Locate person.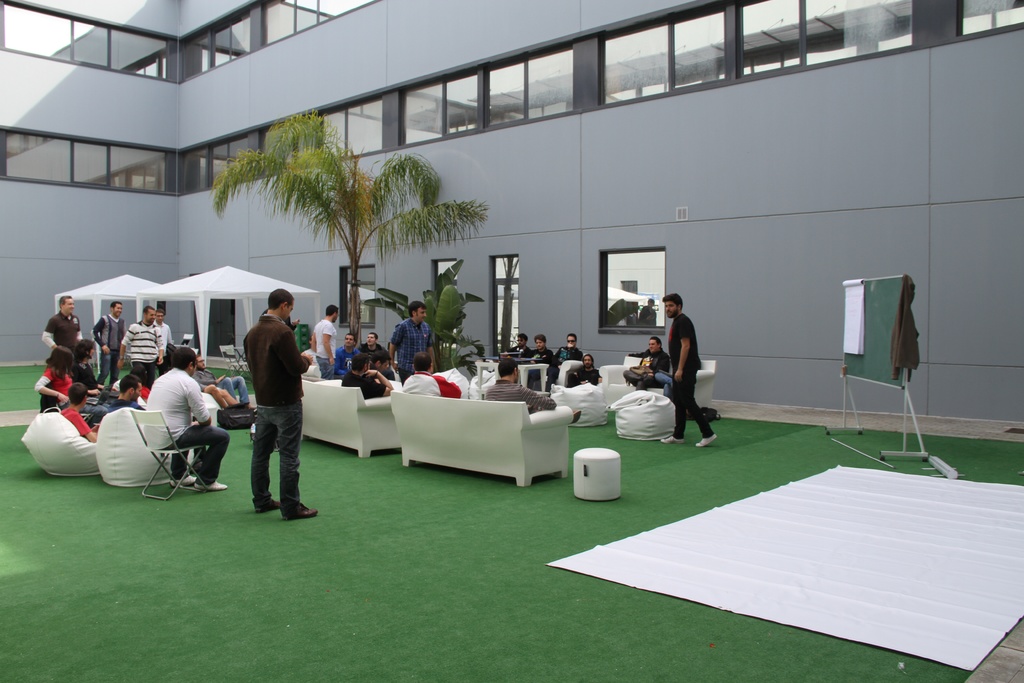
Bounding box: (76, 340, 105, 388).
